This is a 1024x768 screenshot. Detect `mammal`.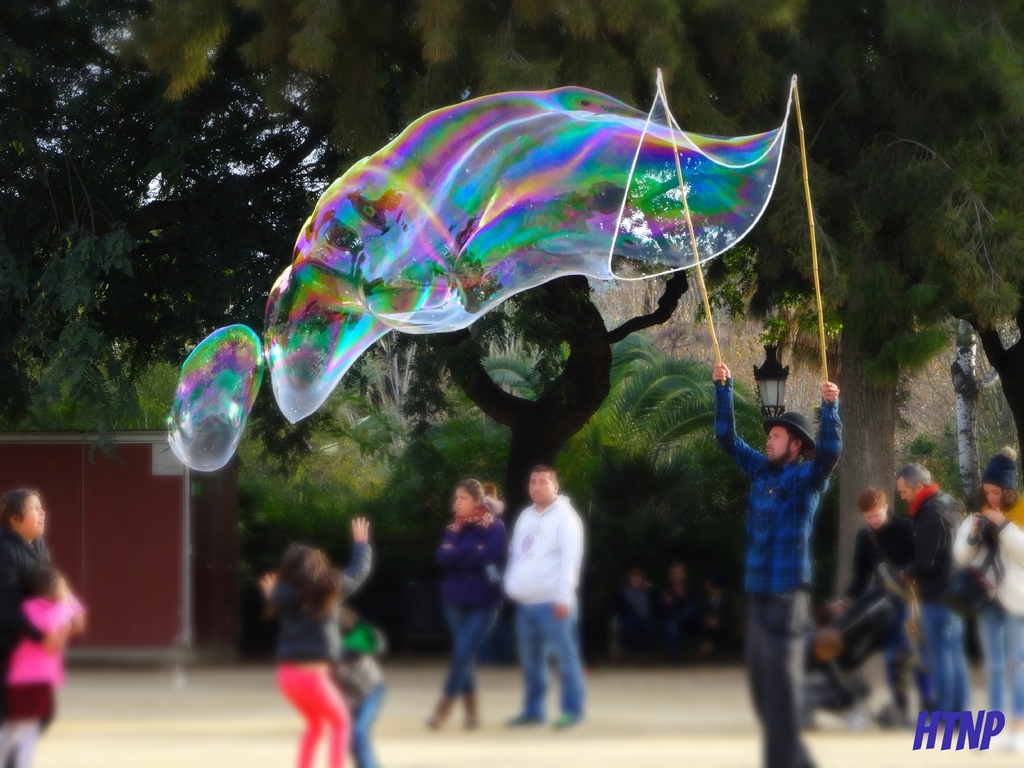
501, 468, 583, 732.
